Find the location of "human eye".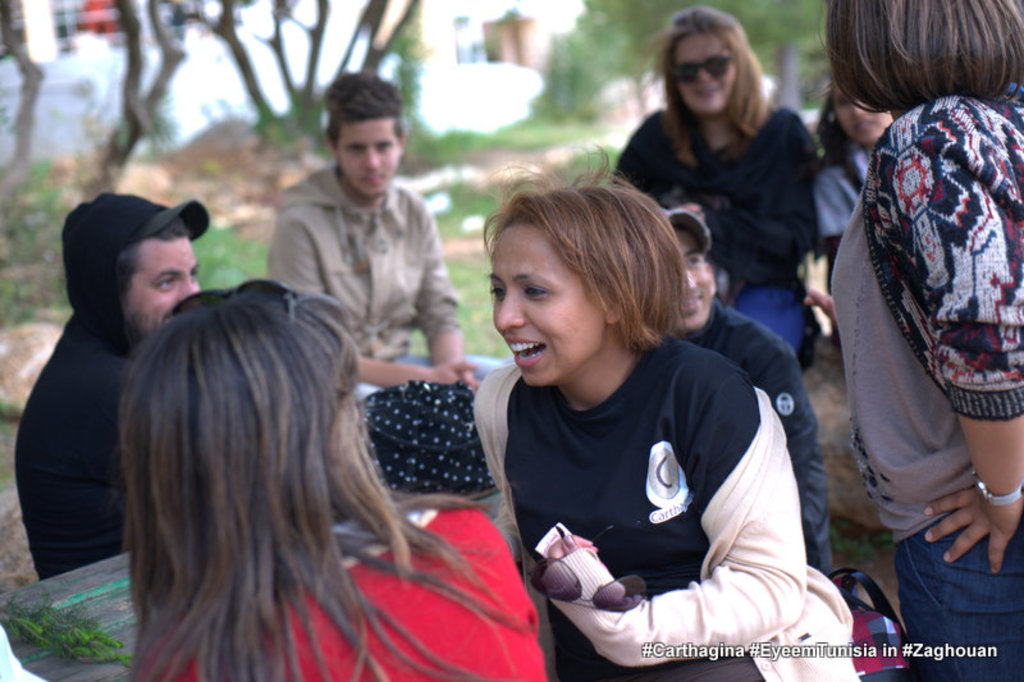
Location: [152,276,180,292].
